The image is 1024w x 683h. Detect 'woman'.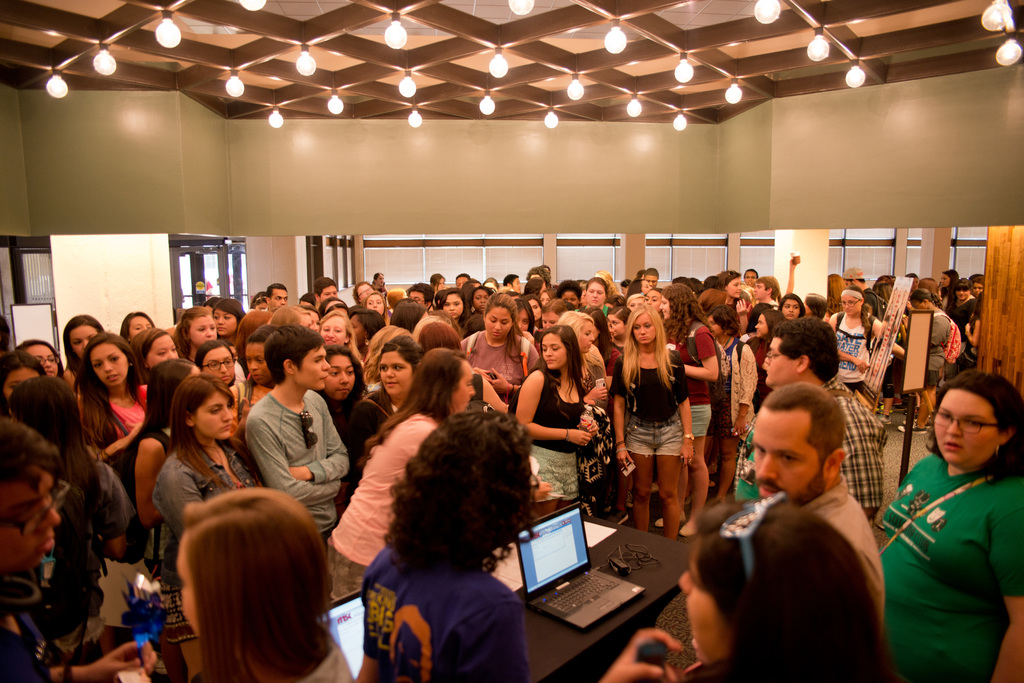
Detection: [353,280,374,304].
